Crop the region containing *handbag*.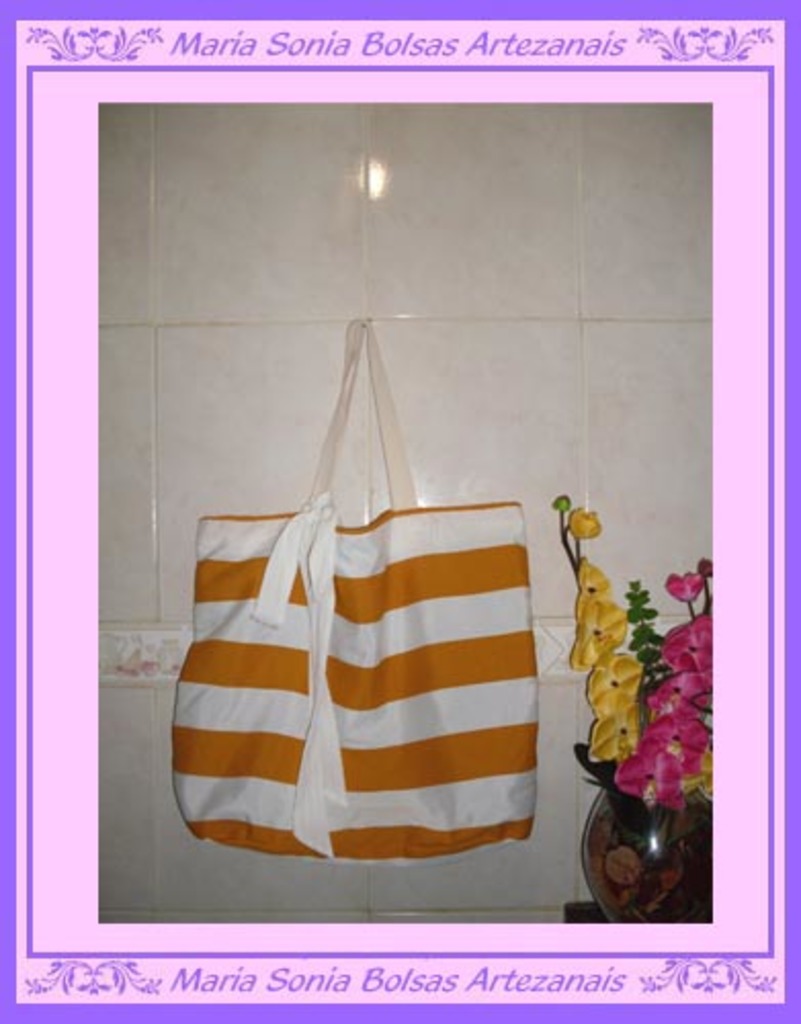
Crop region: 168 319 539 870.
